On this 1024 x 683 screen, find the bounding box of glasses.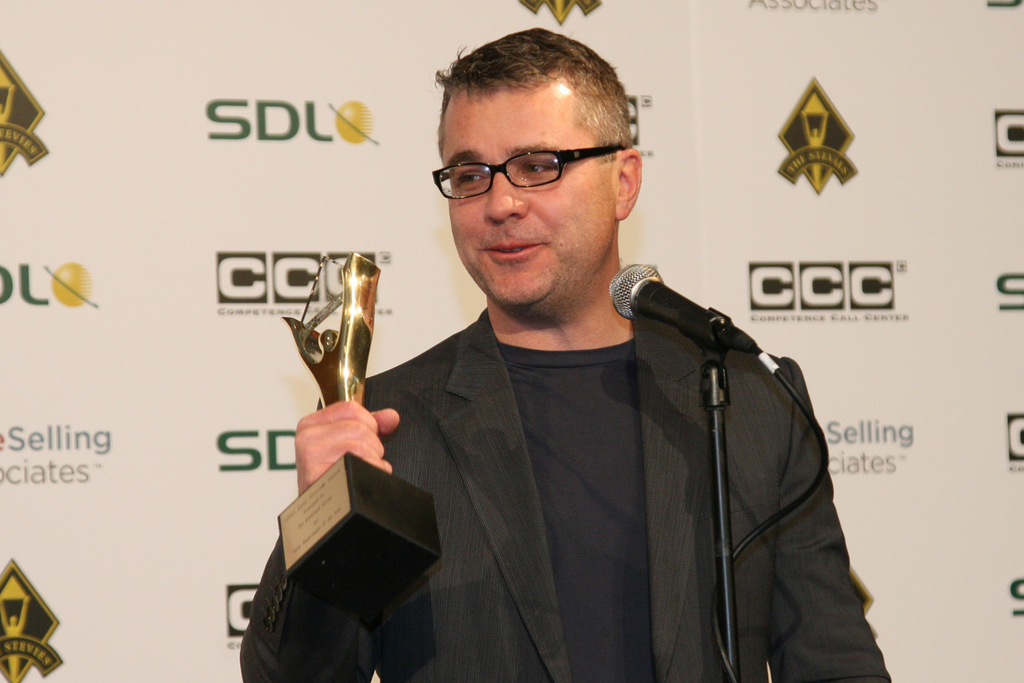
Bounding box: [431, 145, 629, 200].
